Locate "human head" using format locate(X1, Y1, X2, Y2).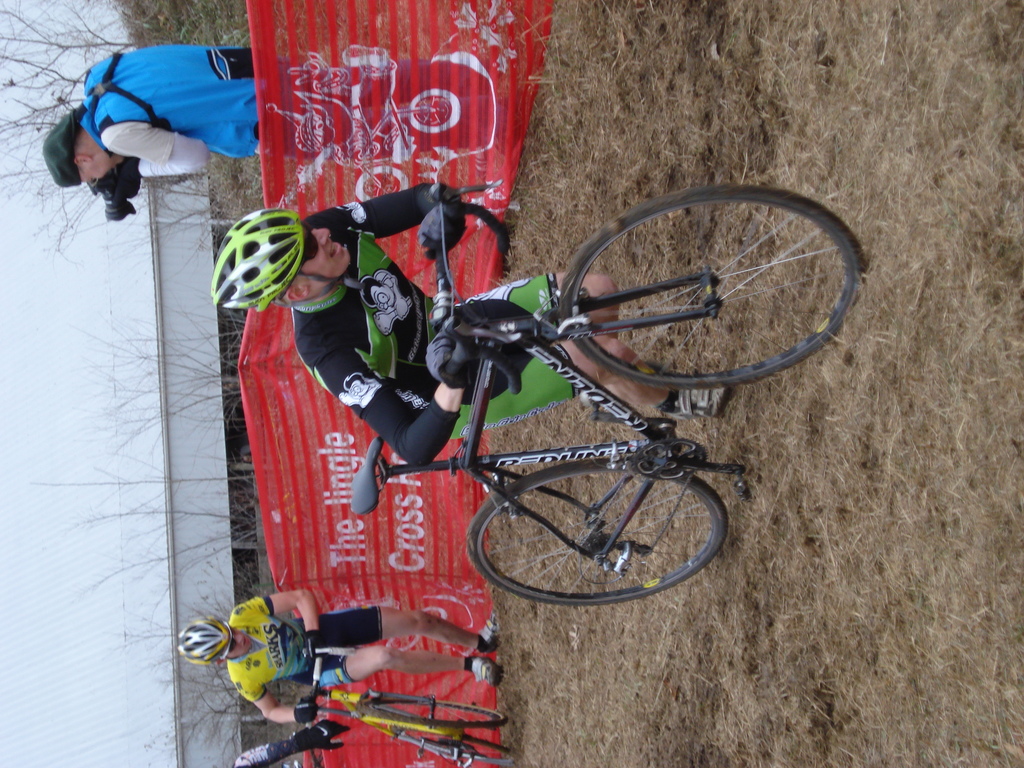
locate(276, 204, 349, 296).
